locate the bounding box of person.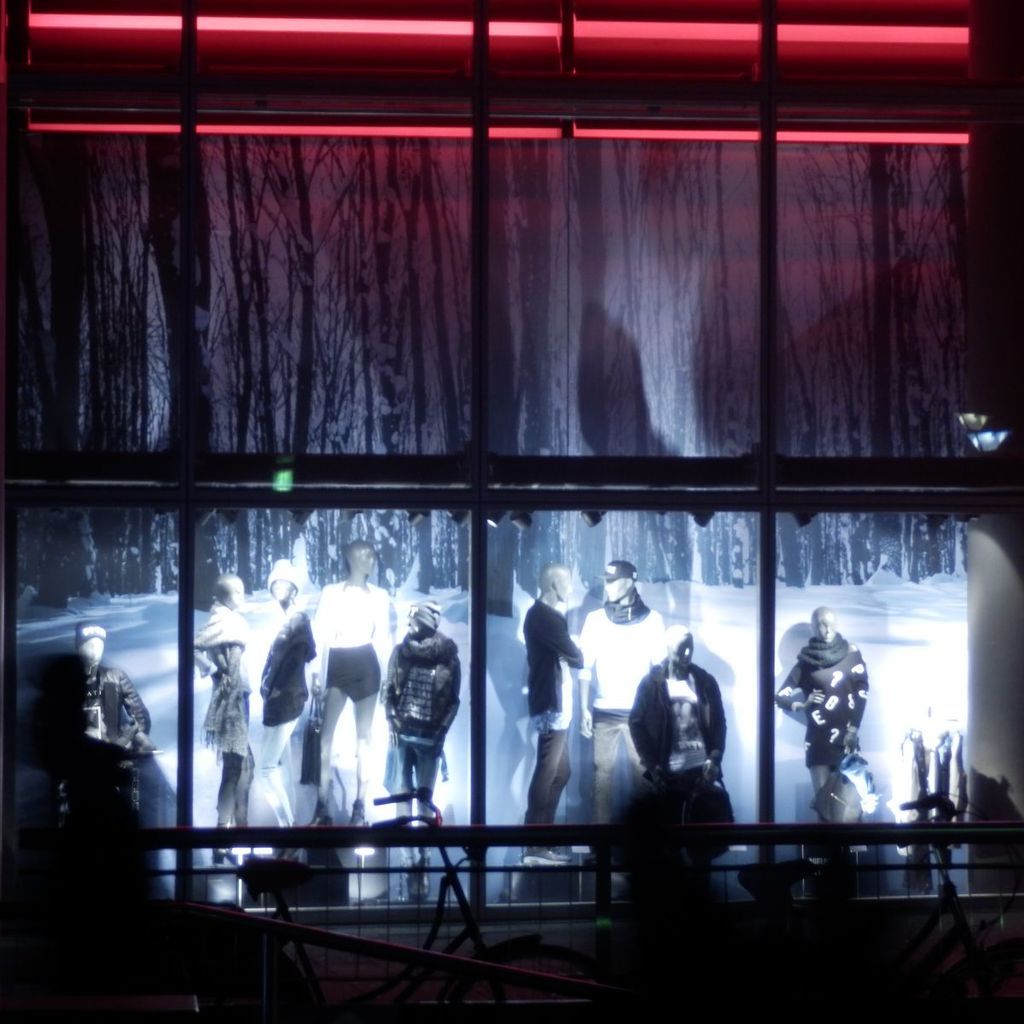
Bounding box: [x1=387, y1=600, x2=458, y2=826].
